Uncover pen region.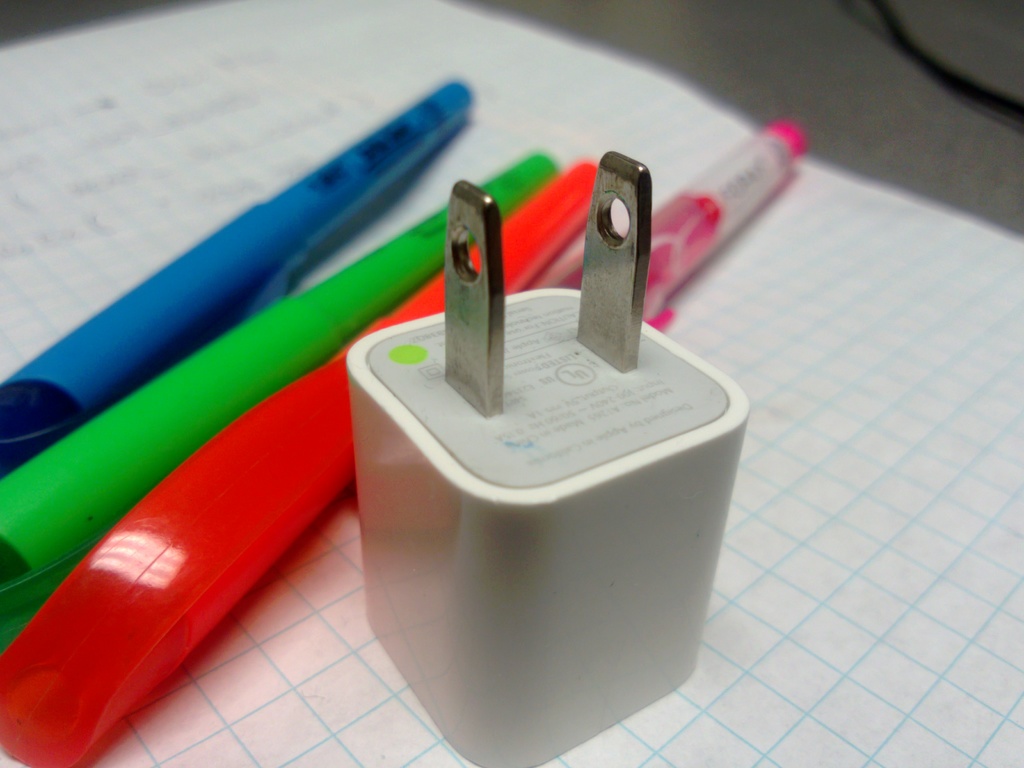
Uncovered: <box>0,169,612,764</box>.
